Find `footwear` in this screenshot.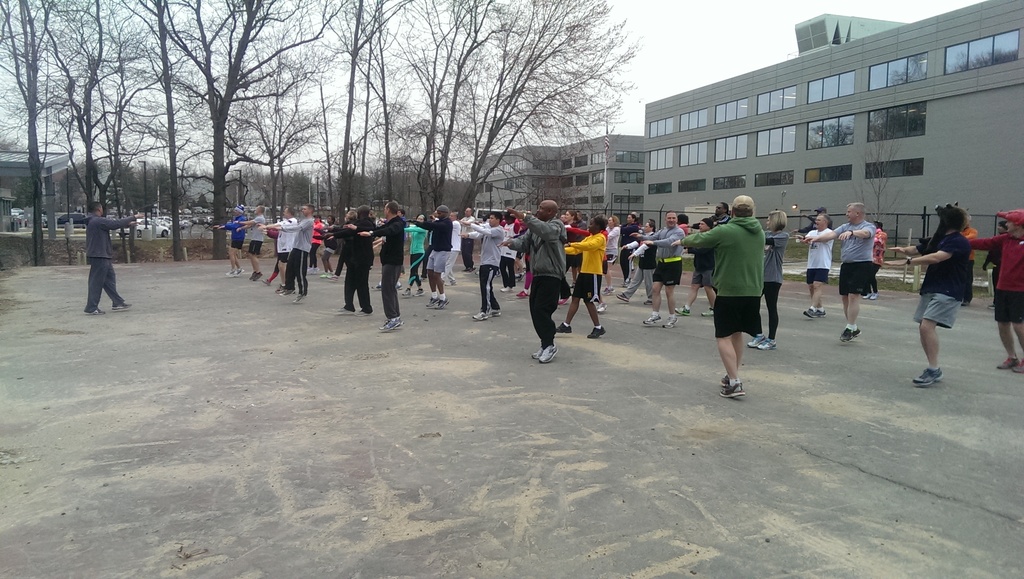
The bounding box for `footwear` is 724/372/728/388.
